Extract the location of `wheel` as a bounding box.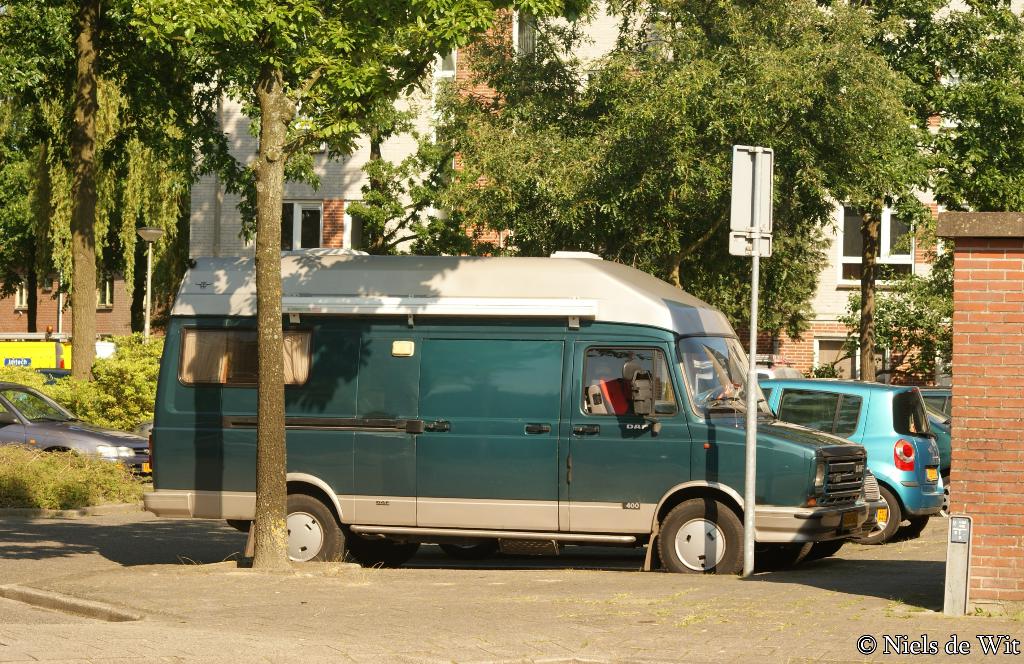
<region>349, 539, 421, 569</region>.
